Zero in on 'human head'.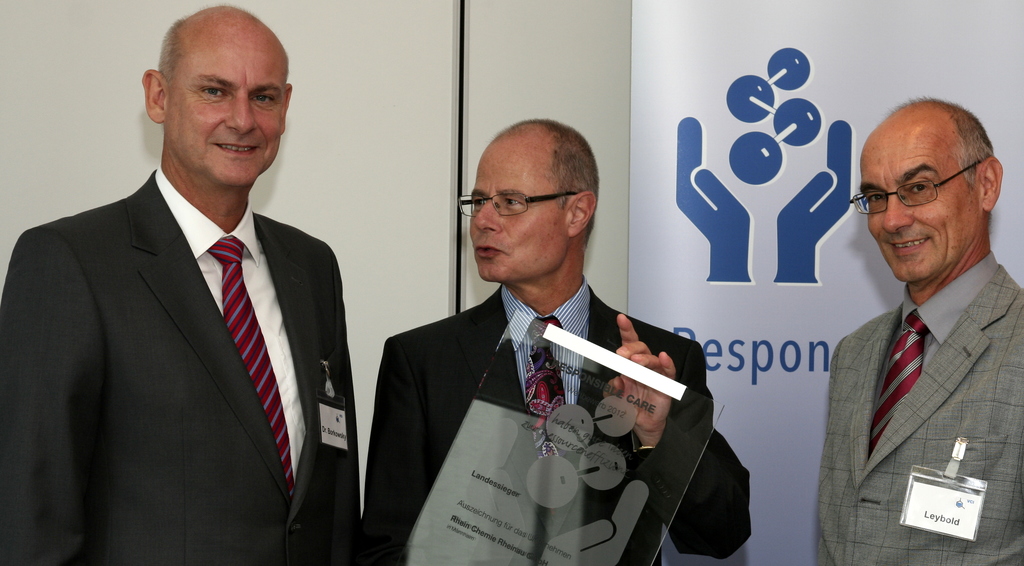
Zeroed in: region(849, 101, 1016, 288).
